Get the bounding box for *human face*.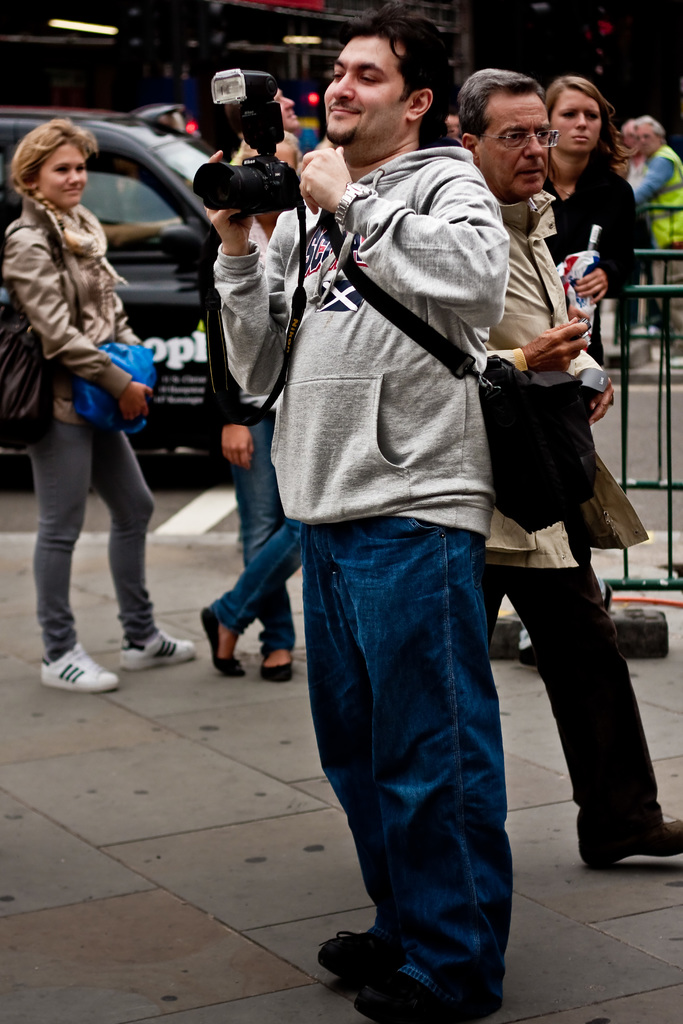
{"x1": 477, "y1": 92, "x2": 547, "y2": 200}.
